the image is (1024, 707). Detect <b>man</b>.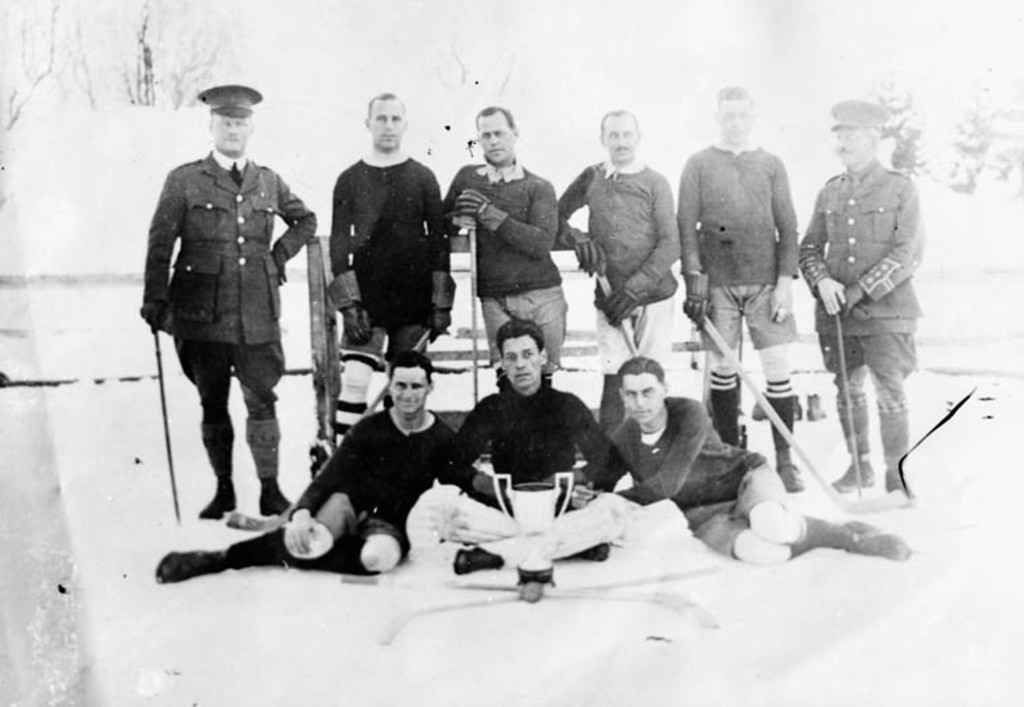
Detection: {"x1": 333, "y1": 92, "x2": 447, "y2": 452}.
